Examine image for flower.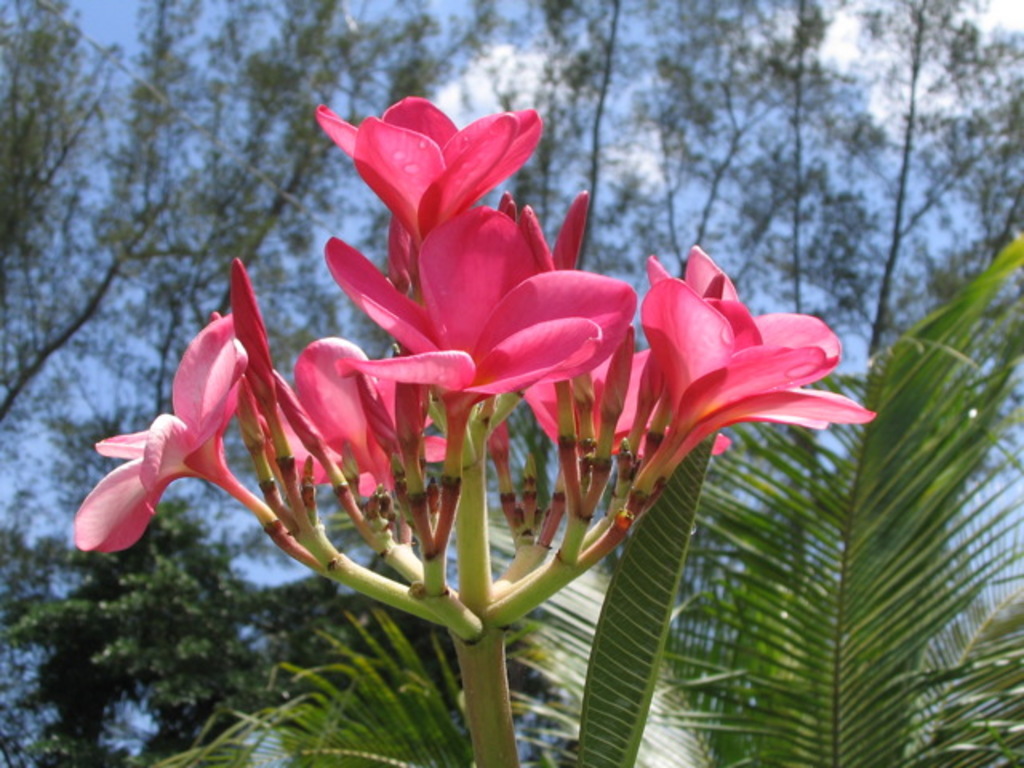
Examination result: (left=597, top=253, right=843, bottom=478).
